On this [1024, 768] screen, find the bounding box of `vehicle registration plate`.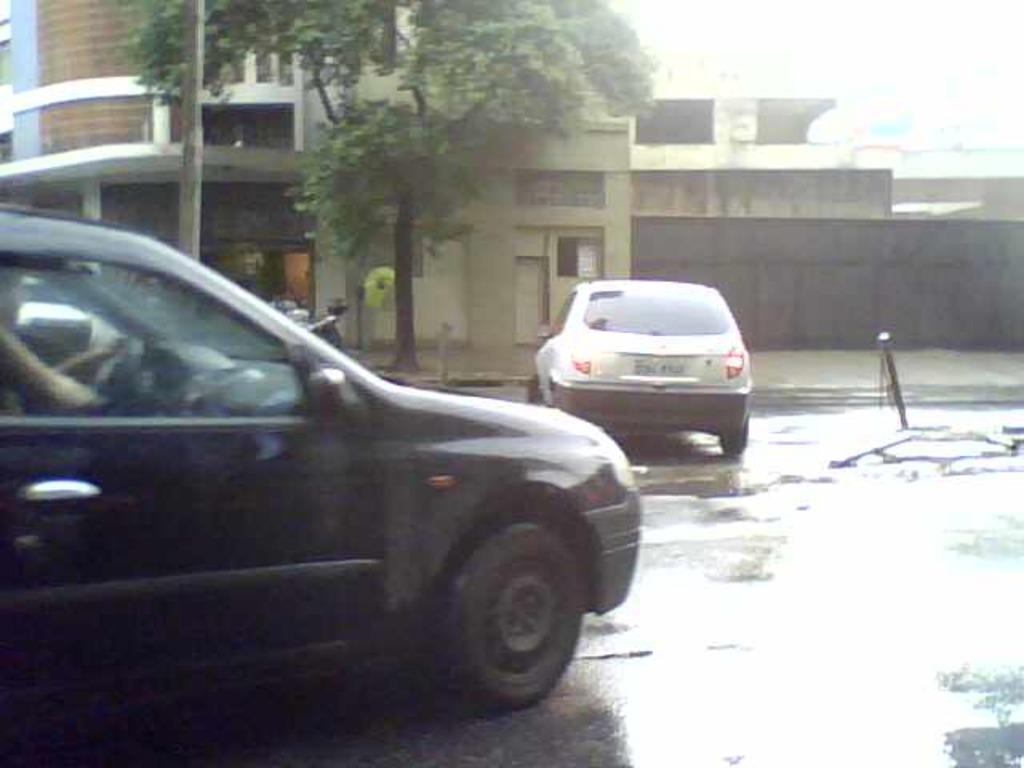
Bounding box: l=632, t=355, r=686, b=379.
